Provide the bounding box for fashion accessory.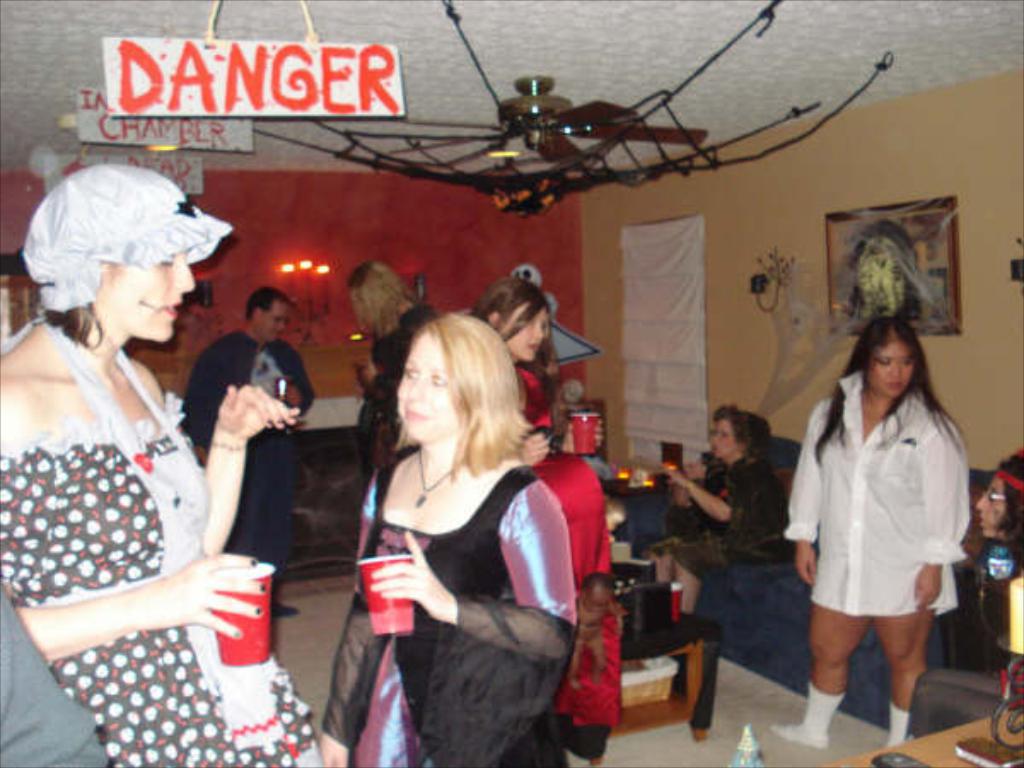
locate(259, 585, 265, 591).
